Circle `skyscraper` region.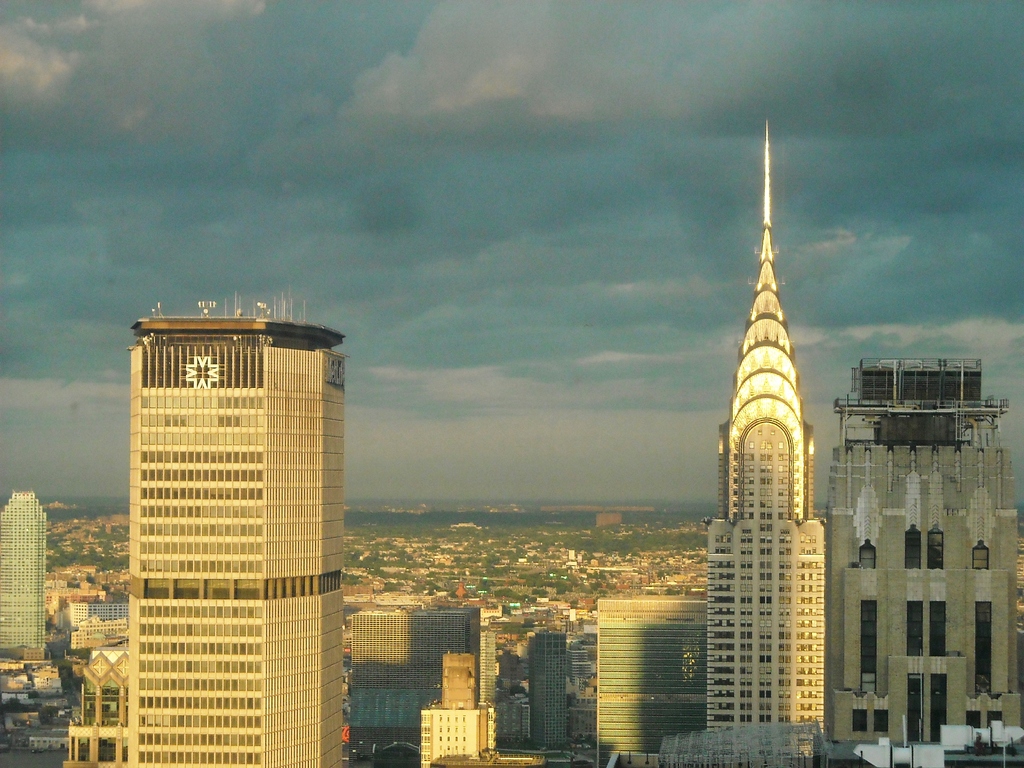
Region: [x1=597, y1=593, x2=716, y2=767].
